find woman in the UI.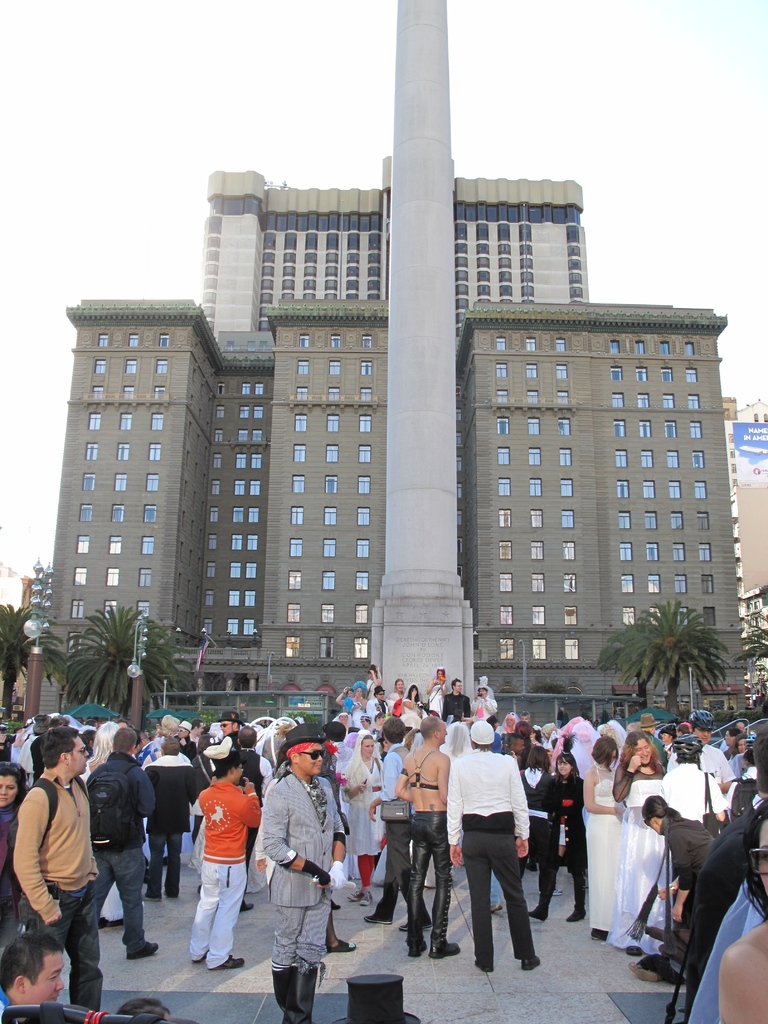
UI element at BBox(335, 686, 354, 710).
